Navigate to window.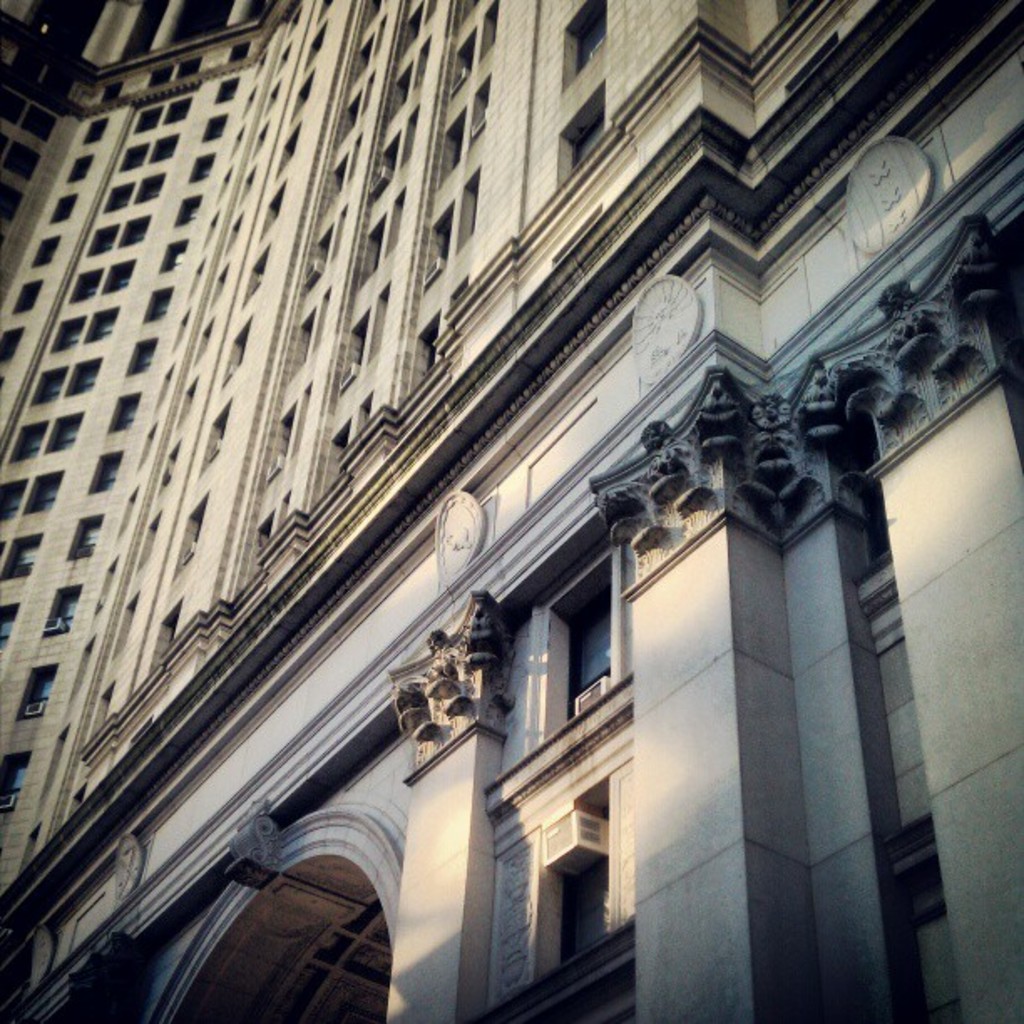
Navigation target: bbox=[303, 231, 331, 284].
